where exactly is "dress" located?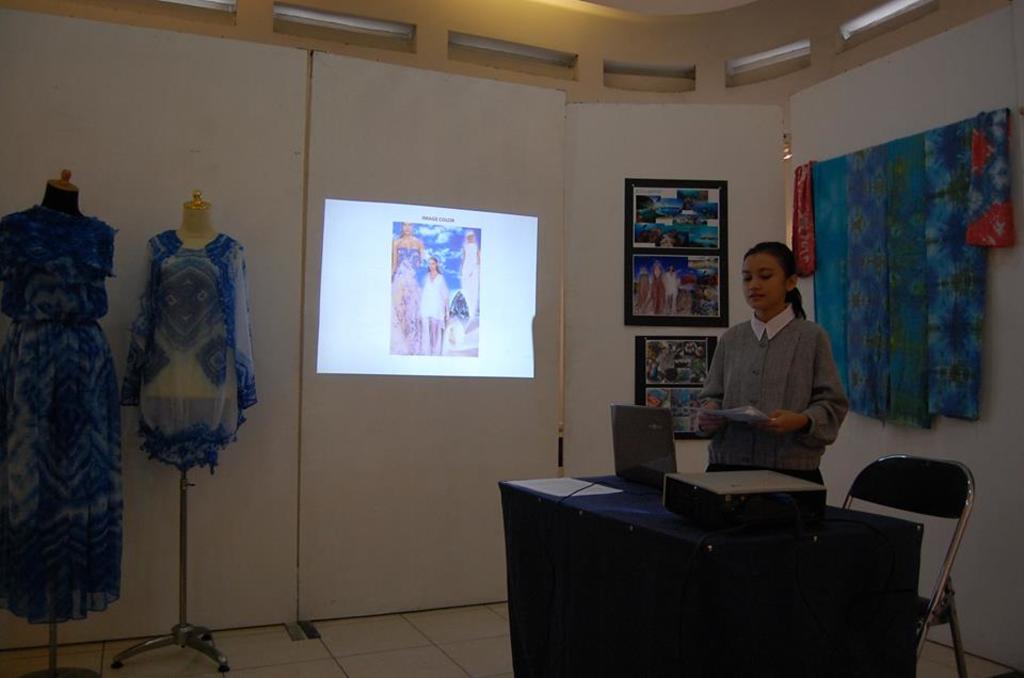
Its bounding box is Rect(412, 273, 447, 324).
